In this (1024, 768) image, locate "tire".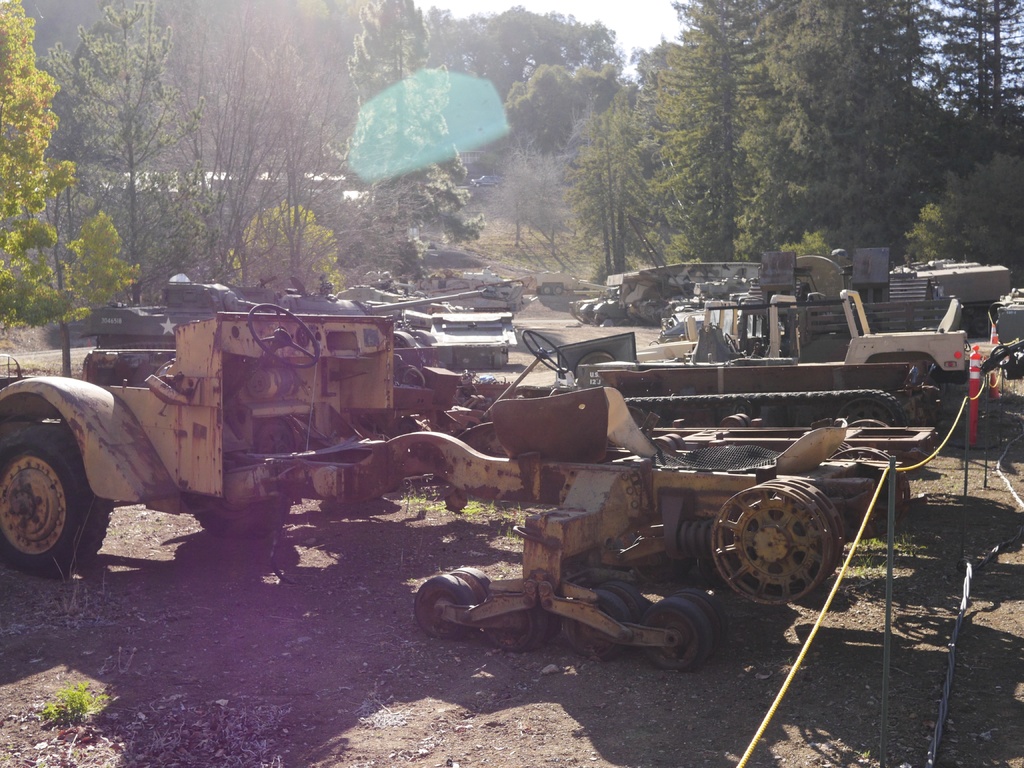
Bounding box: [417,574,475,640].
